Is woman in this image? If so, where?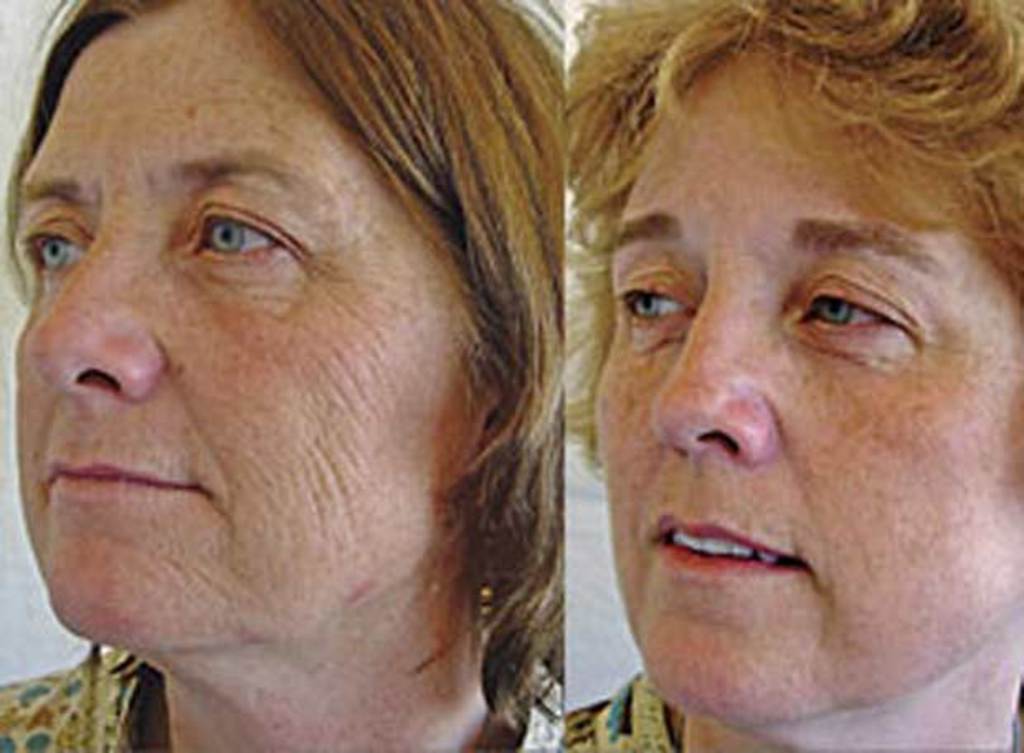
Yes, at box(0, 0, 567, 751).
